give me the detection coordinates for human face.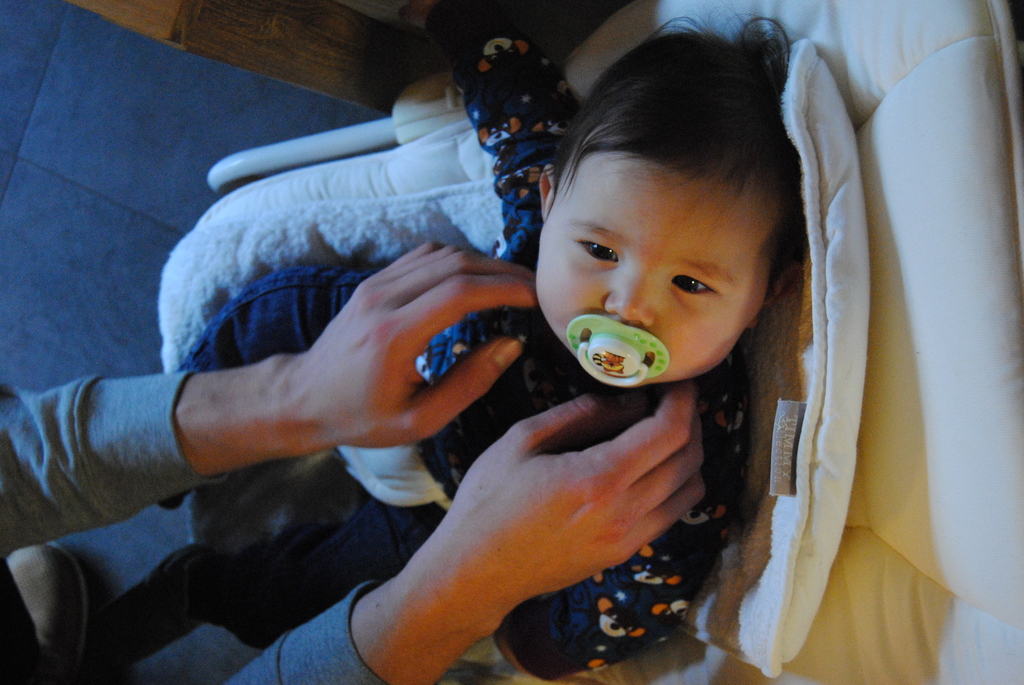
527 148 775 382.
